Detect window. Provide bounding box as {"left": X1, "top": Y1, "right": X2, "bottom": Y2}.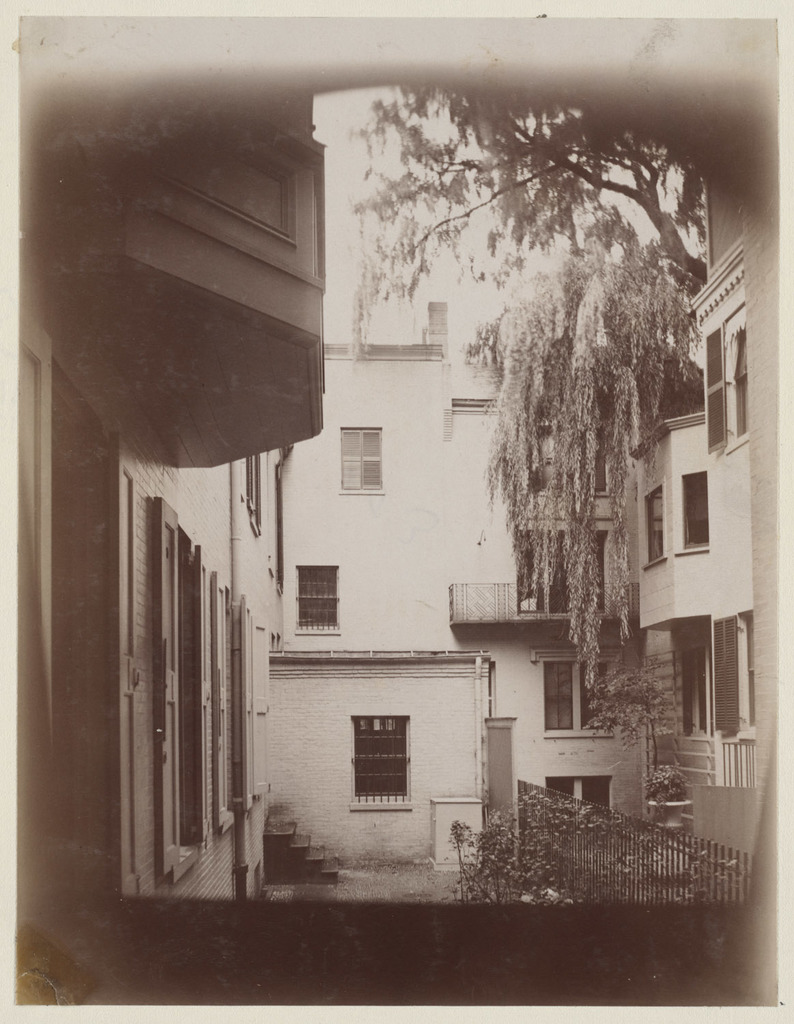
{"left": 645, "top": 481, "right": 664, "bottom": 567}.
